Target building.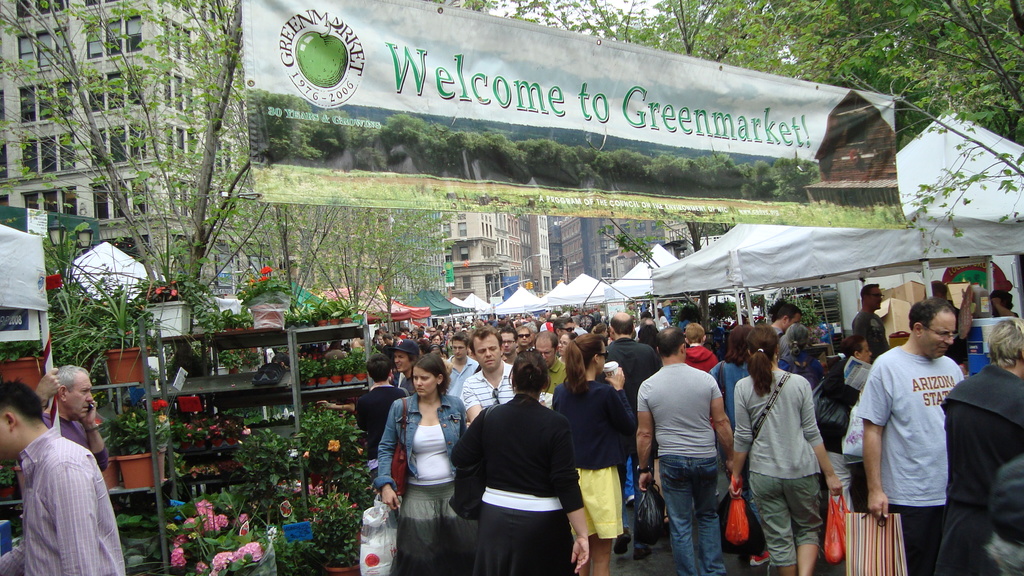
Target region: 446 212 535 316.
